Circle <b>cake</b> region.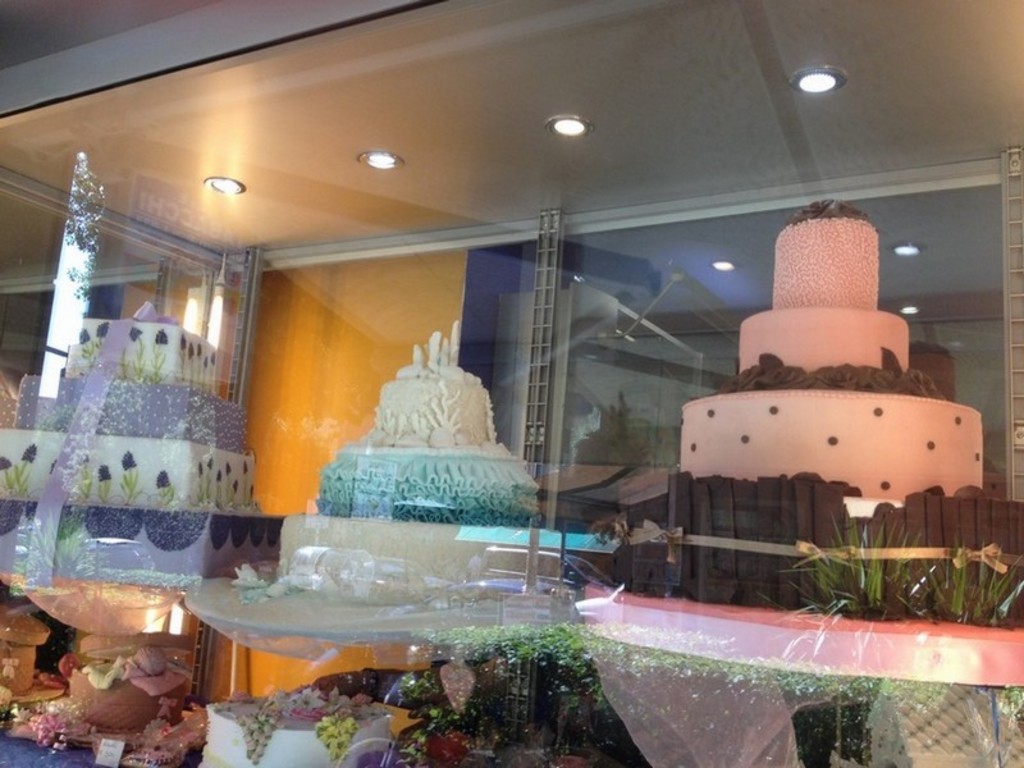
Region: bbox=(65, 654, 187, 739).
